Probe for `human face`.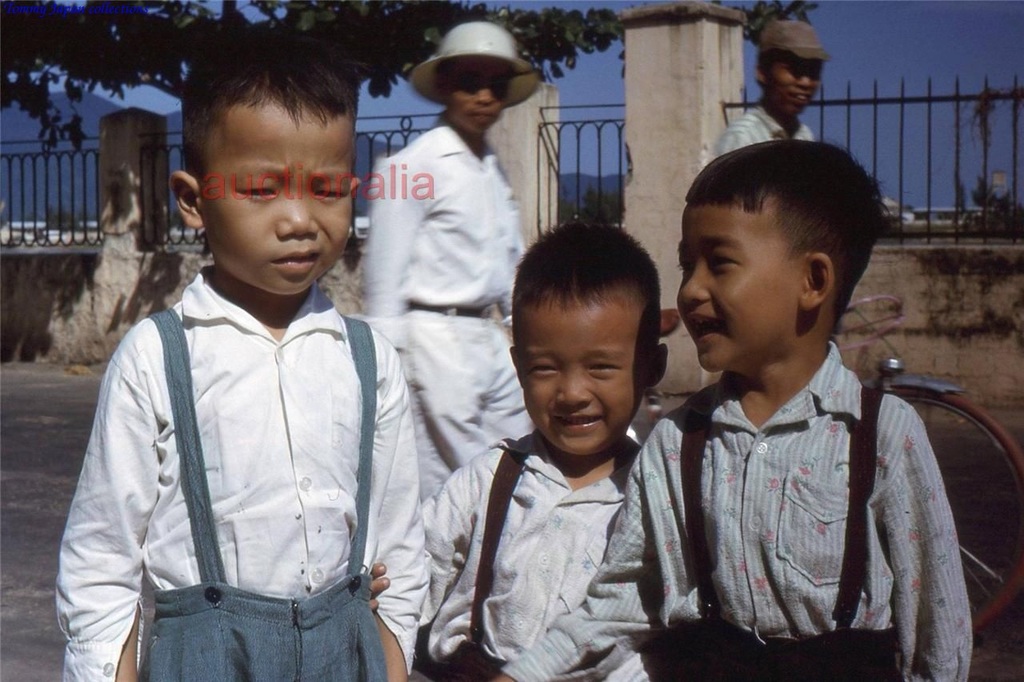
Probe result: 677, 198, 806, 365.
